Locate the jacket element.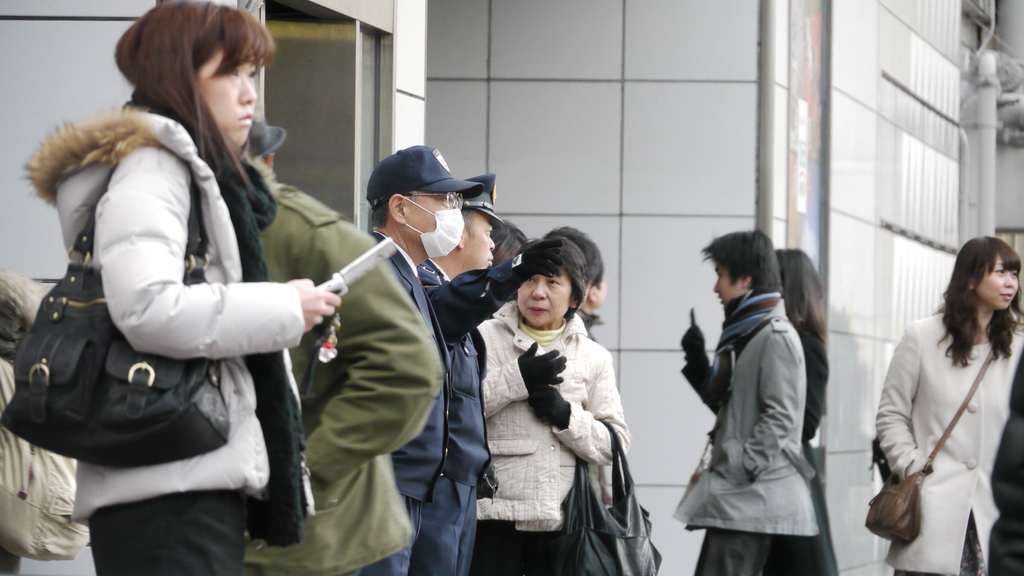
Element bbox: [x1=243, y1=156, x2=446, y2=575].
